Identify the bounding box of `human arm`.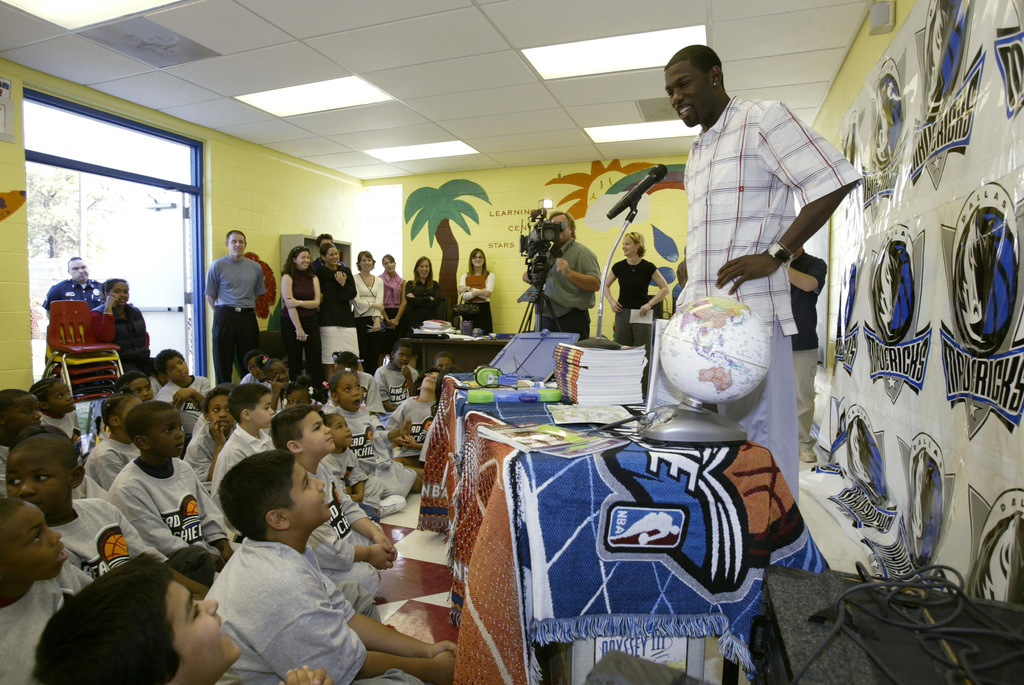
[455, 267, 495, 297].
